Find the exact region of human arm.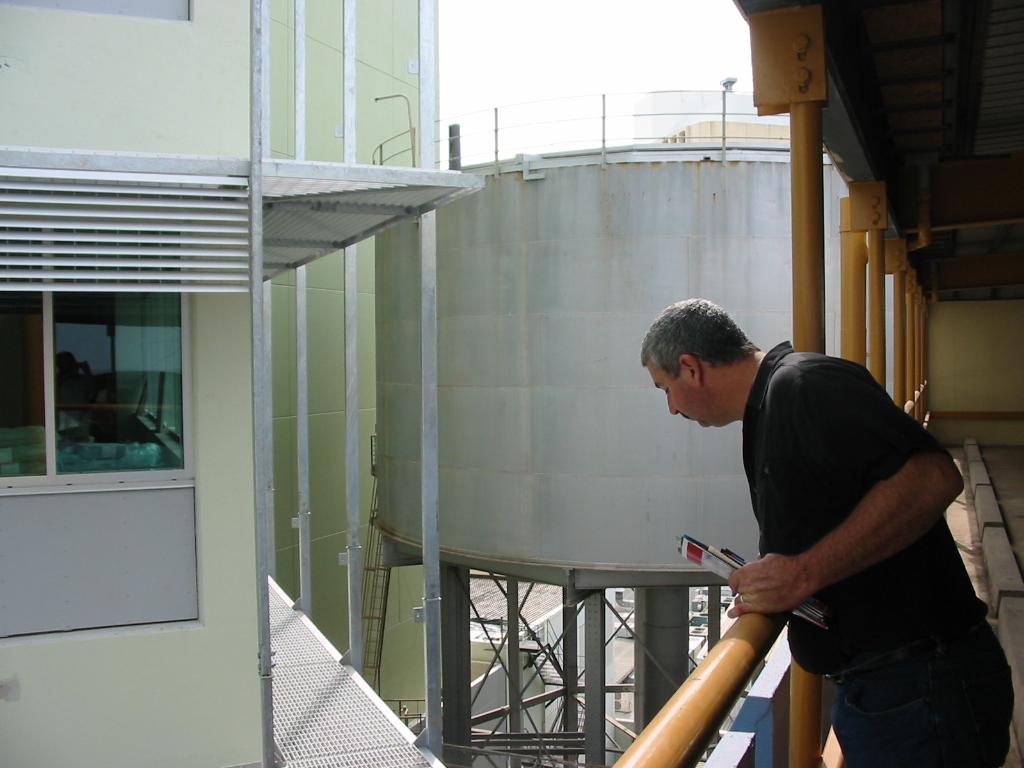
Exact region: [746, 427, 961, 680].
